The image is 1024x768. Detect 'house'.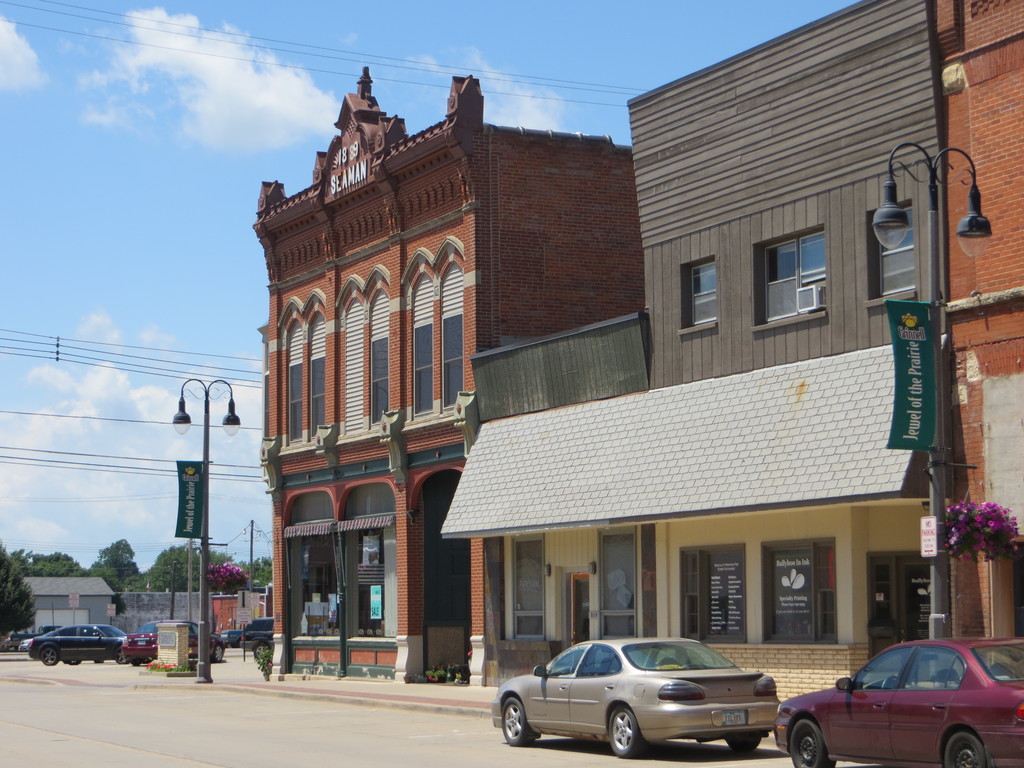
Detection: <region>212, 590, 239, 632</region>.
